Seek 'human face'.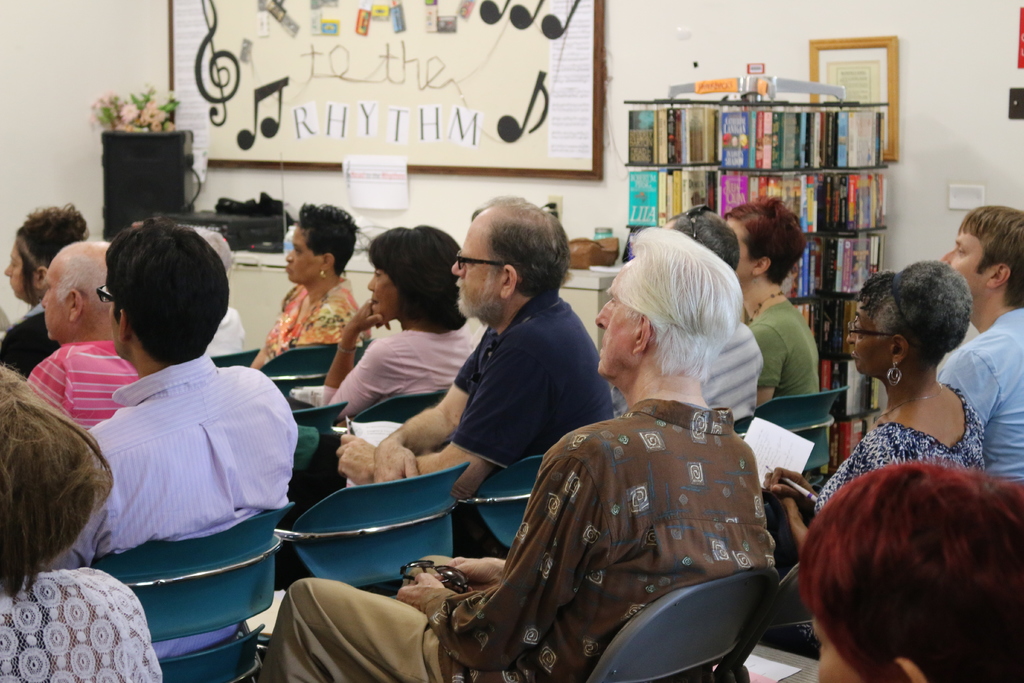
pyautogui.locateOnScreen(847, 302, 882, 373).
